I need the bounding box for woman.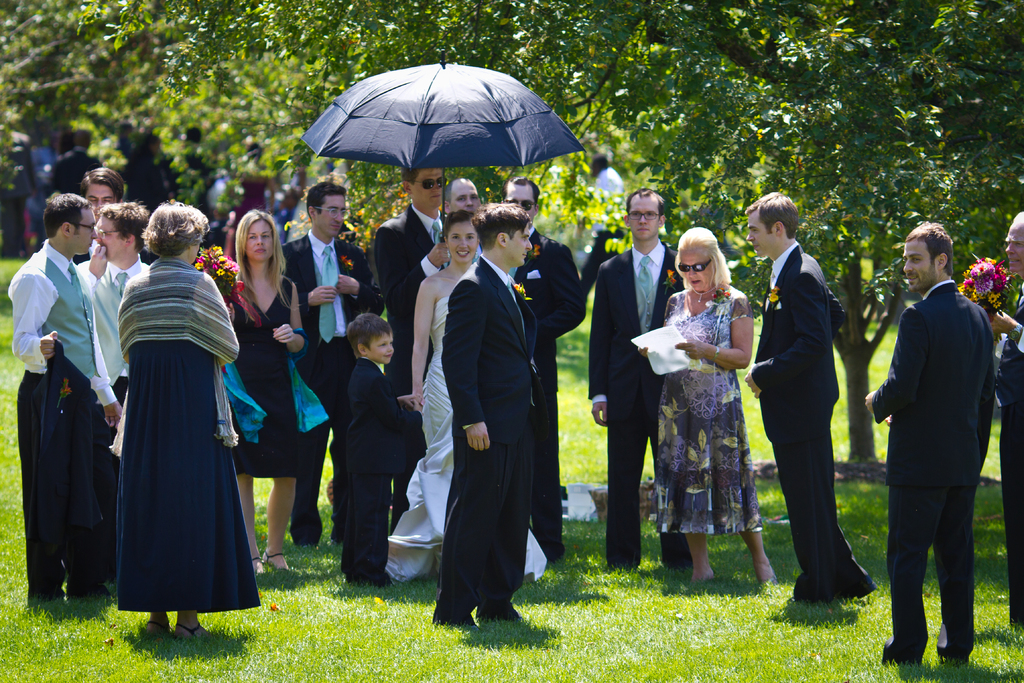
Here it is: left=114, top=203, right=261, bottom=642.
